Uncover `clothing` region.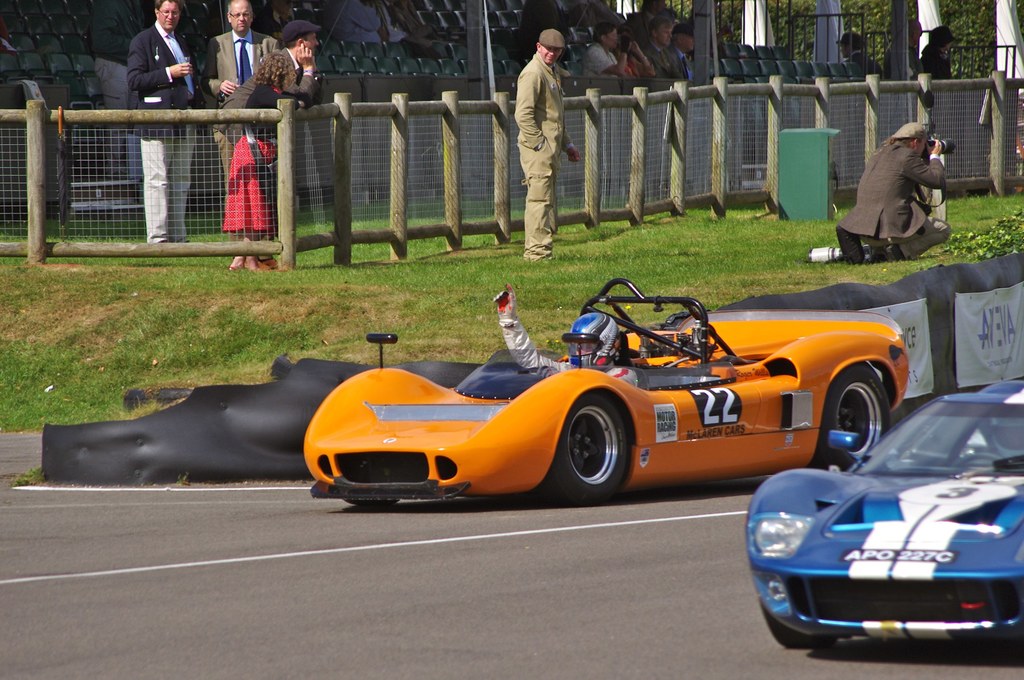
Uncovered: bbox=(828, 136, 952, 270).
